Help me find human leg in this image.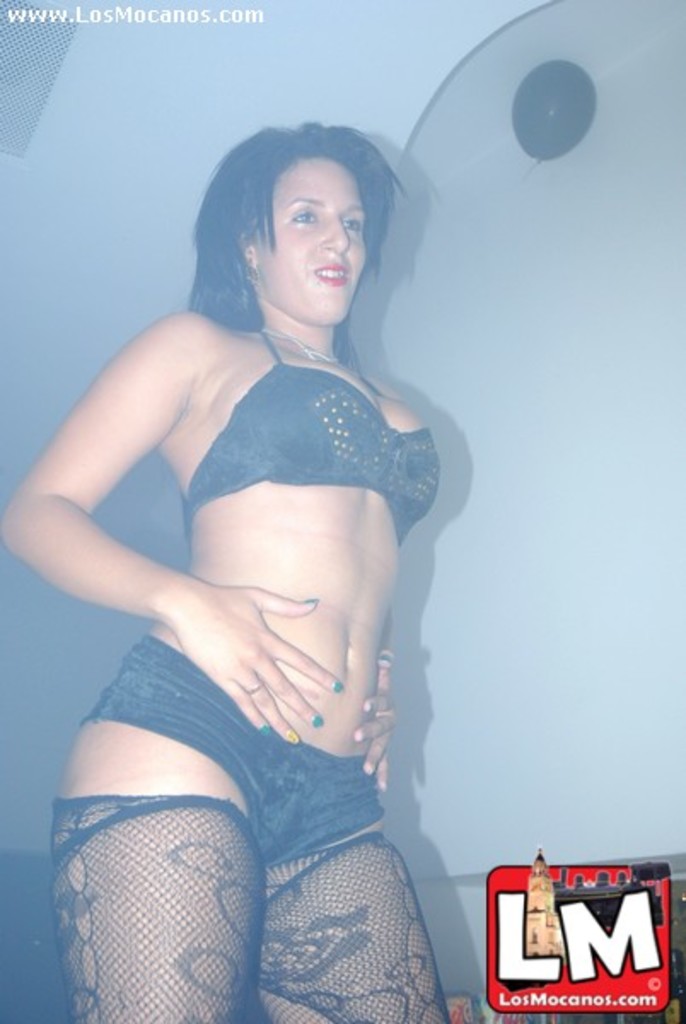
Found it: [276,759,447,1022].
